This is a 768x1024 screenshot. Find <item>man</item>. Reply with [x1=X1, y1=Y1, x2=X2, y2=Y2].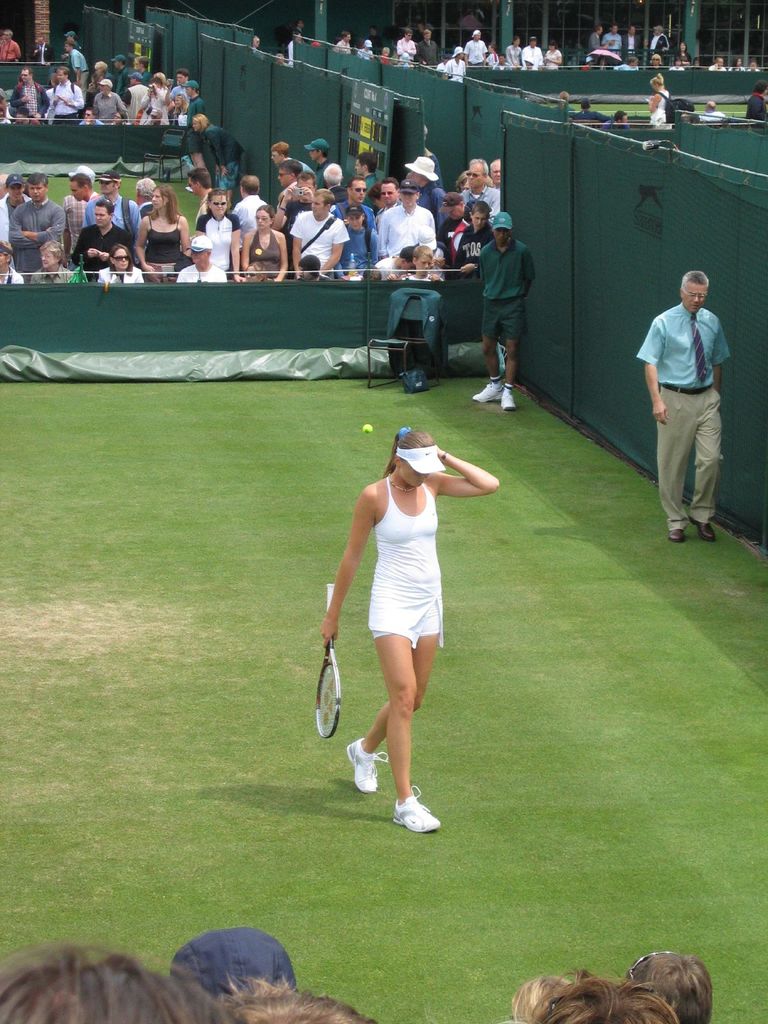
[x1=599, y1=22, x2=623, y2=57].
